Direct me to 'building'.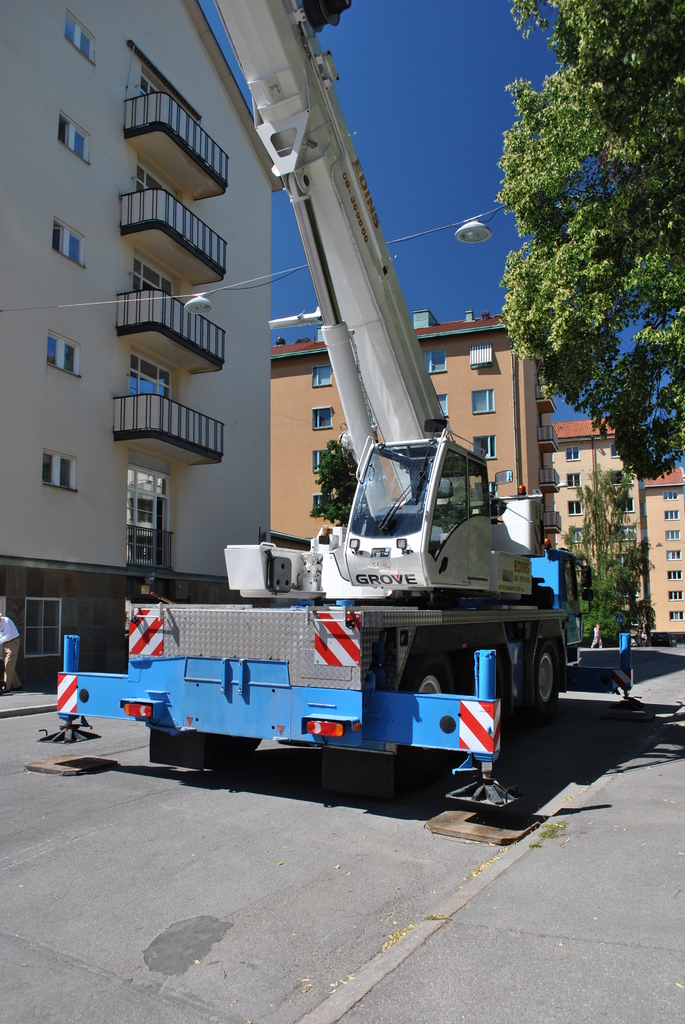
Direction: select_region(549, 419, 684, 646).
